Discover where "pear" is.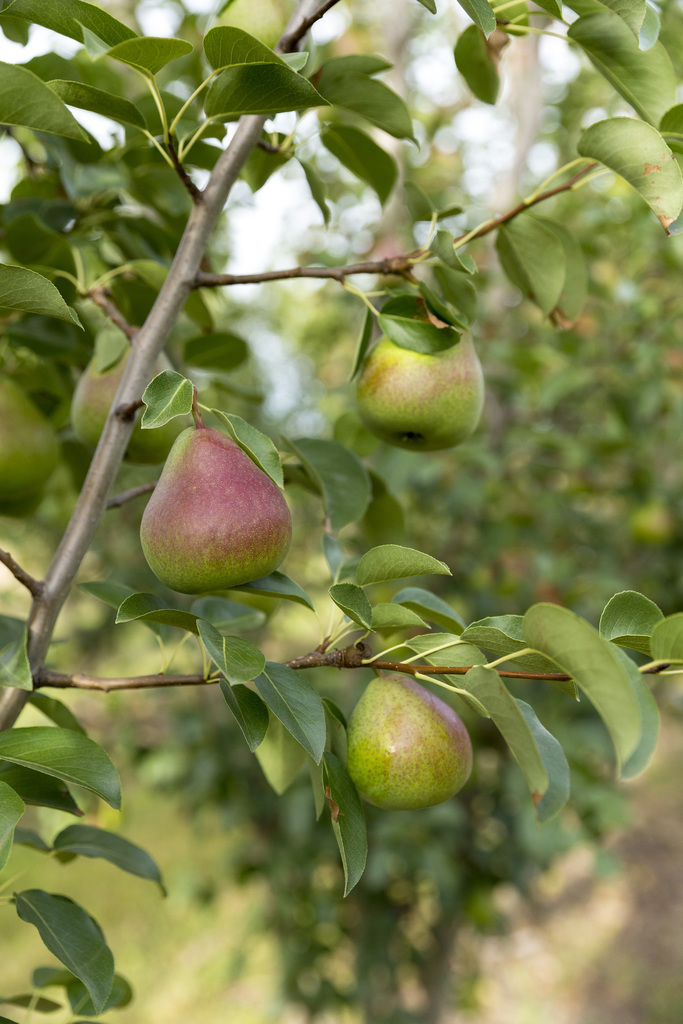
Discovered at [347, 678, 470, 813].
